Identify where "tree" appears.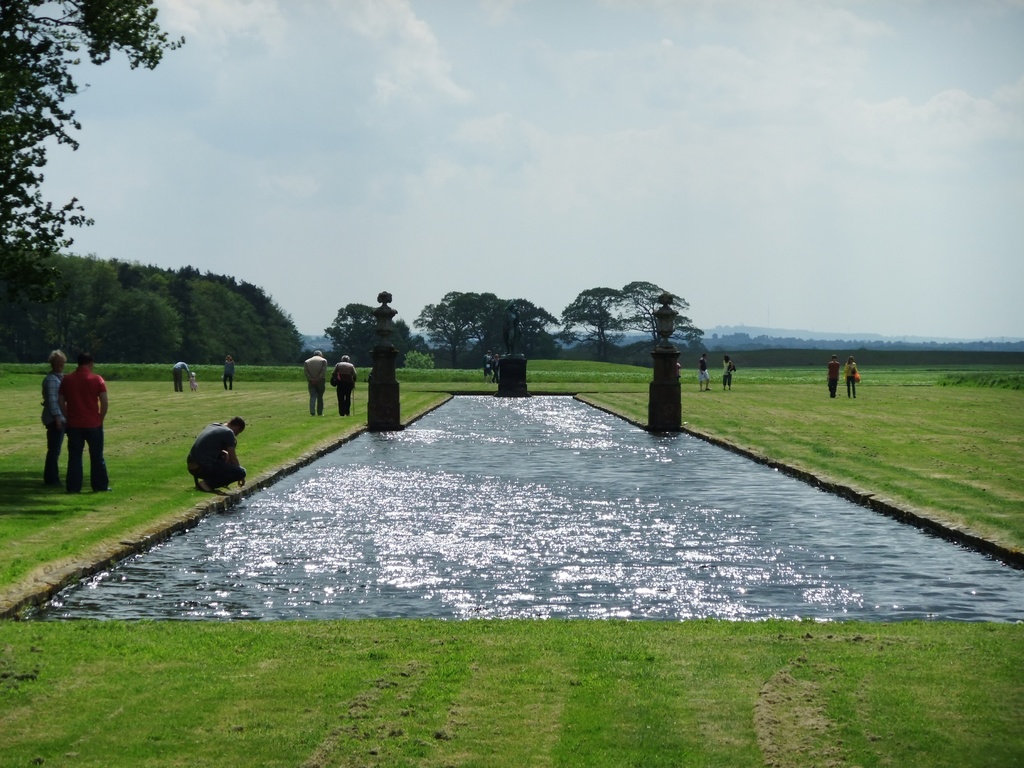
Appears at detection(326, 305, 418, 371).
